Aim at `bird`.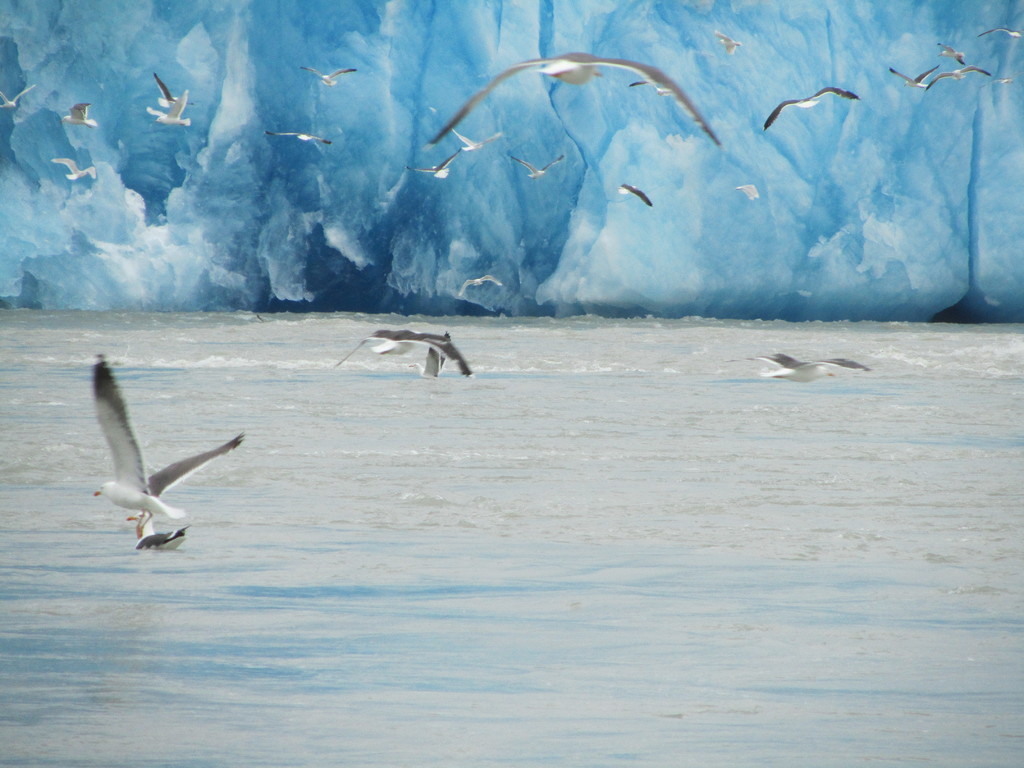
Aimed at region(621, 178, 657, 207).
